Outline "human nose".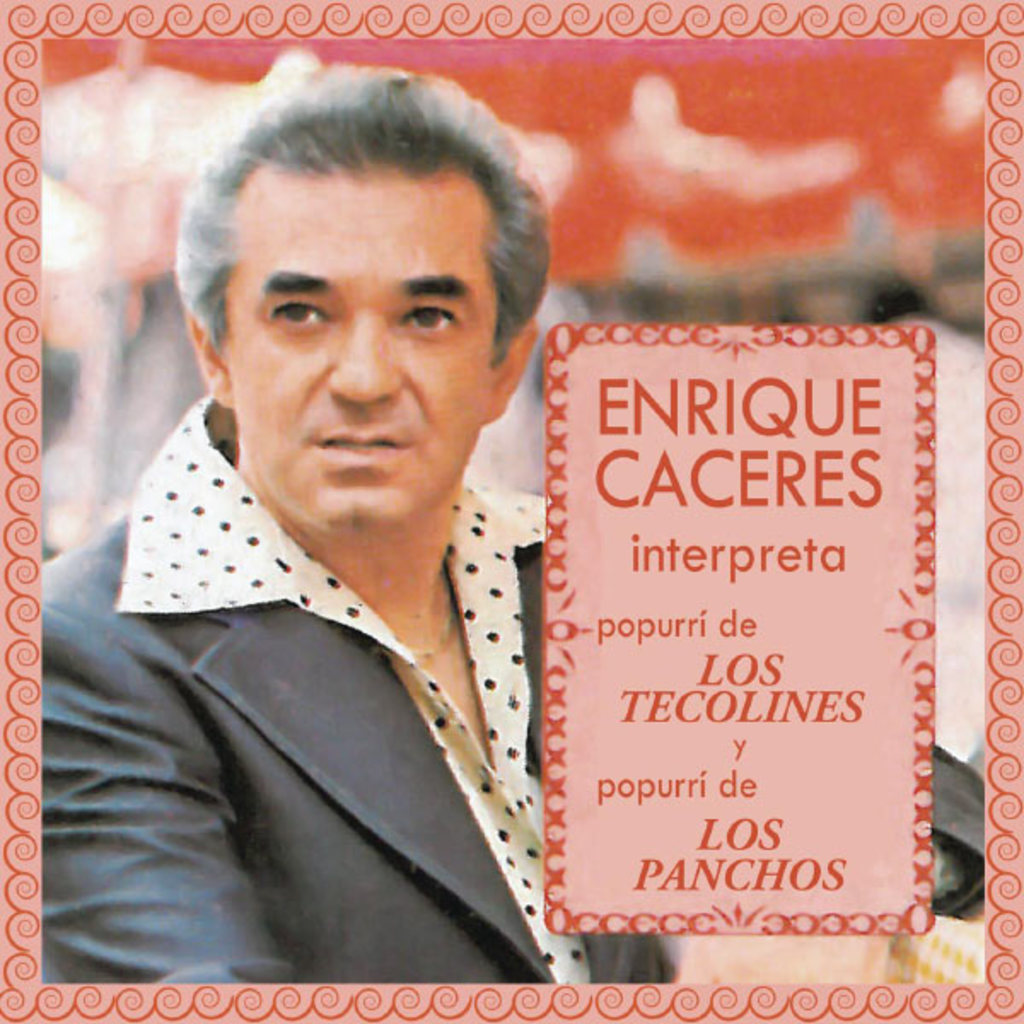
Outline: <box>331,309,396,406</box>.
